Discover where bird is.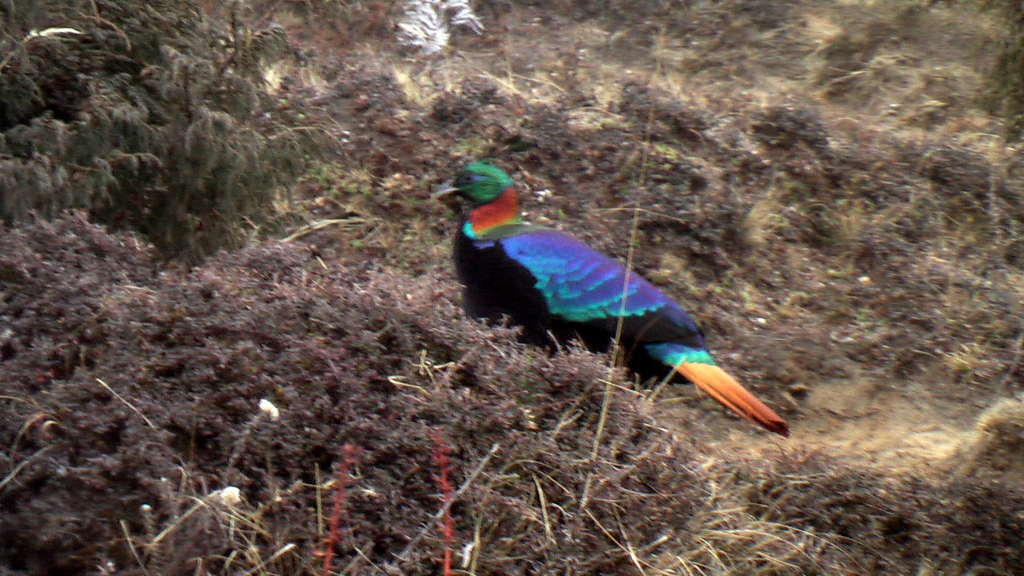
Discovered at x1=436 y1=154 x2=788 y2=429.
